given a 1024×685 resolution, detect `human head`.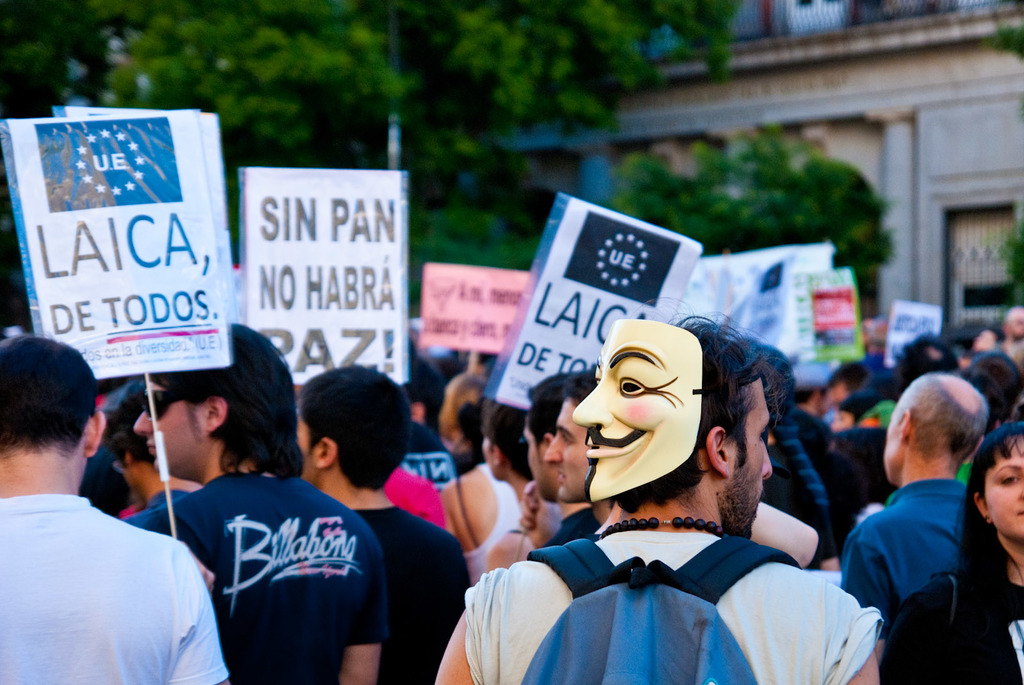
pyautogui.locateOnScreen(0, 337, 104, 511).
